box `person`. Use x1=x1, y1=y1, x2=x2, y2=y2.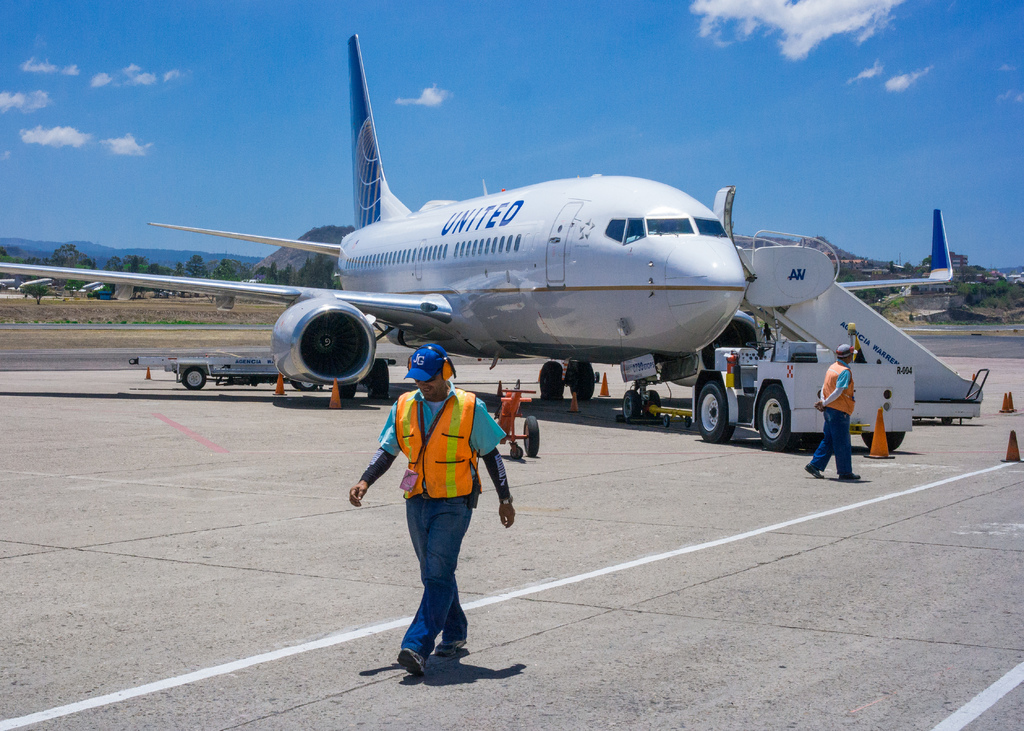
x1=374, y1=325, x2=509, y2=673.
